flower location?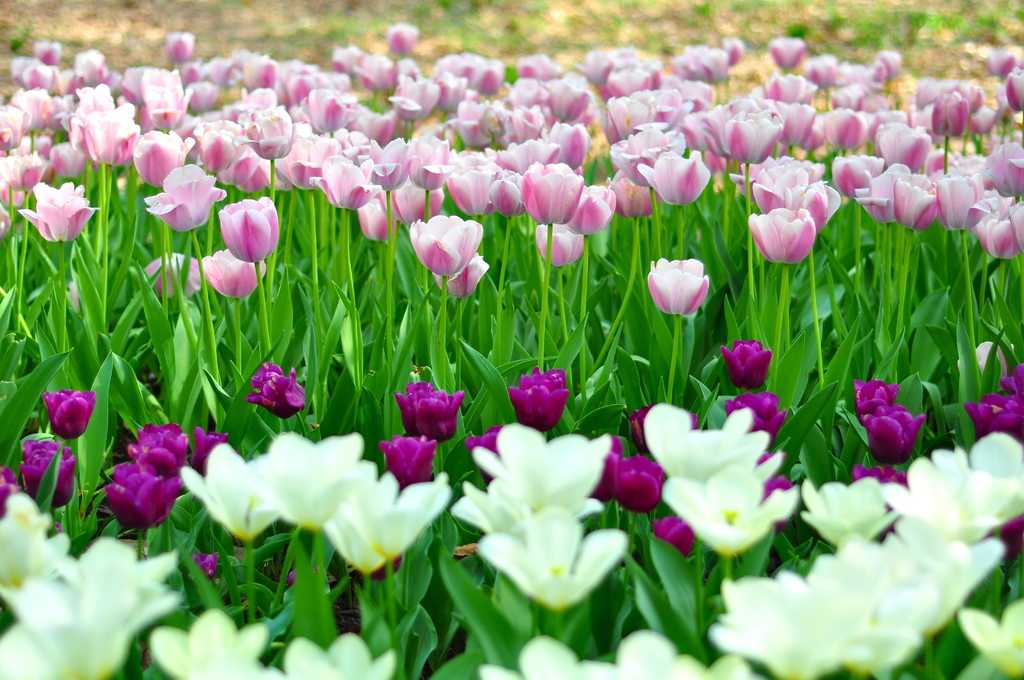
0/462/20/522
